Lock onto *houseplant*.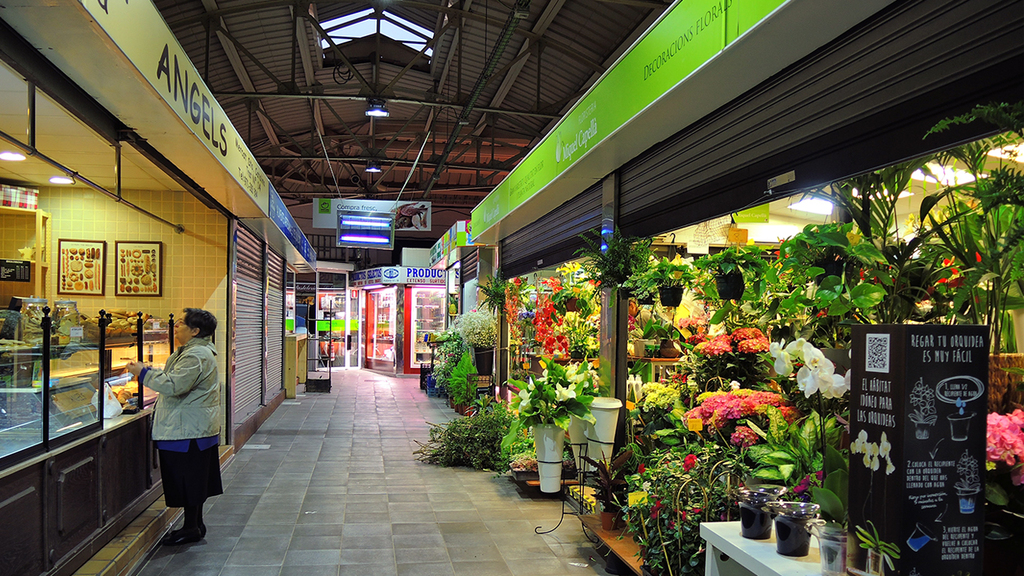
Locked: [511,366,595,495].
